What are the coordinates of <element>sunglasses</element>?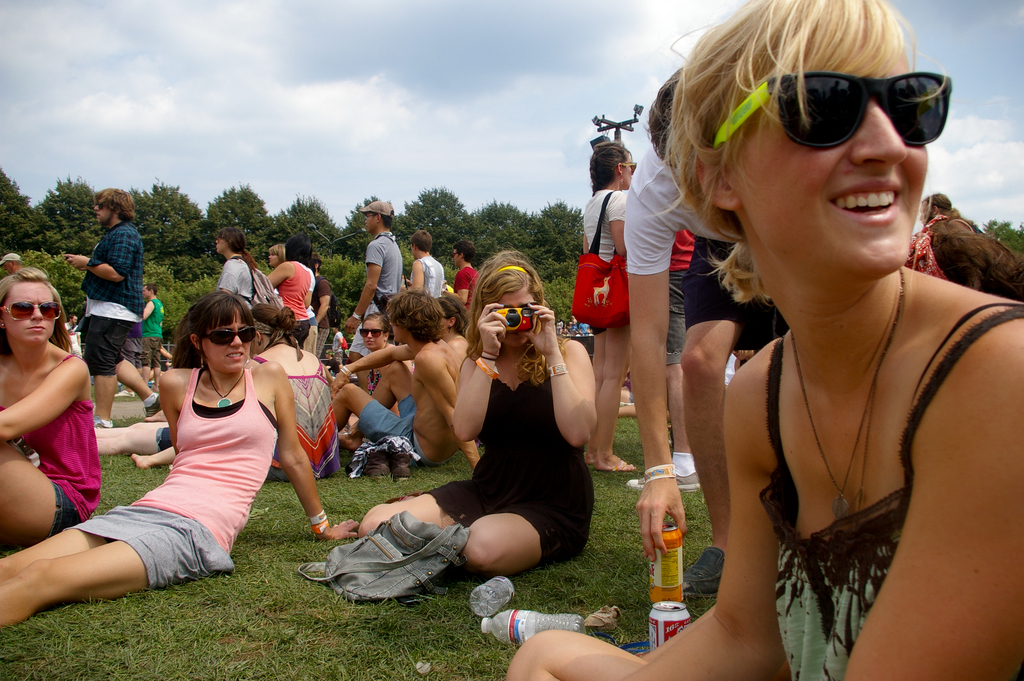
select_region(0, 300, 61, 322).
